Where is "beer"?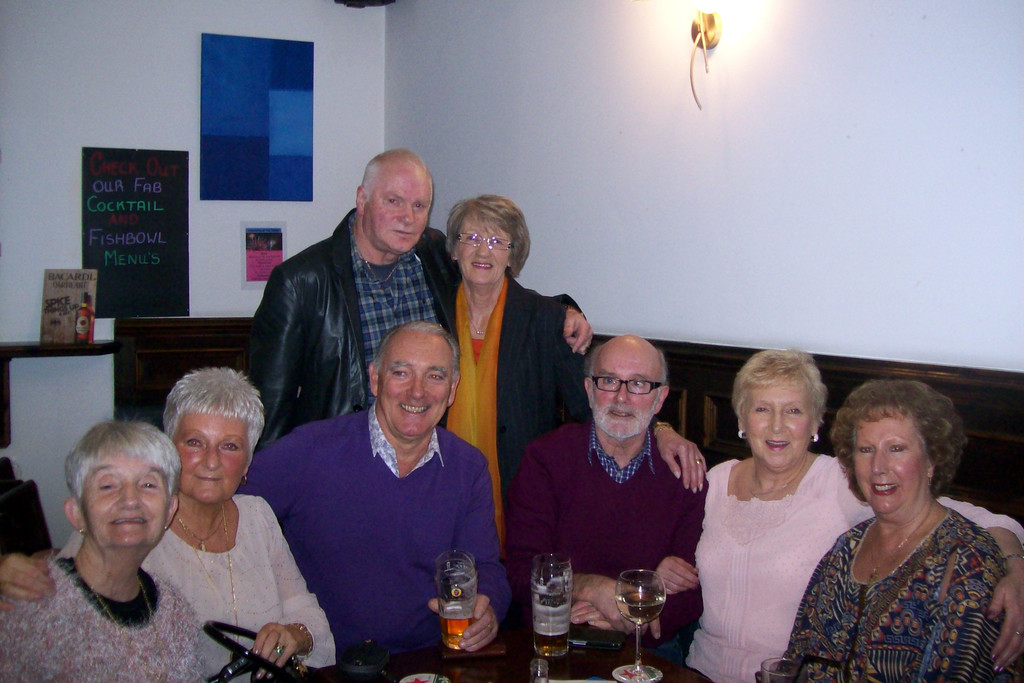
box=[430, 552, 481, 652].
